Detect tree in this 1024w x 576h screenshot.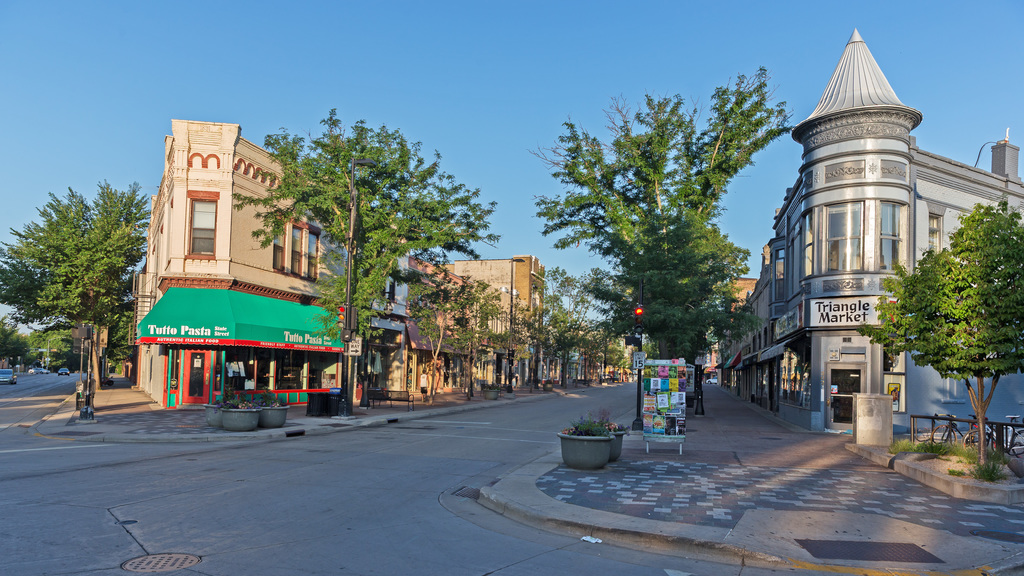
Detection: (0,187,161,392).
